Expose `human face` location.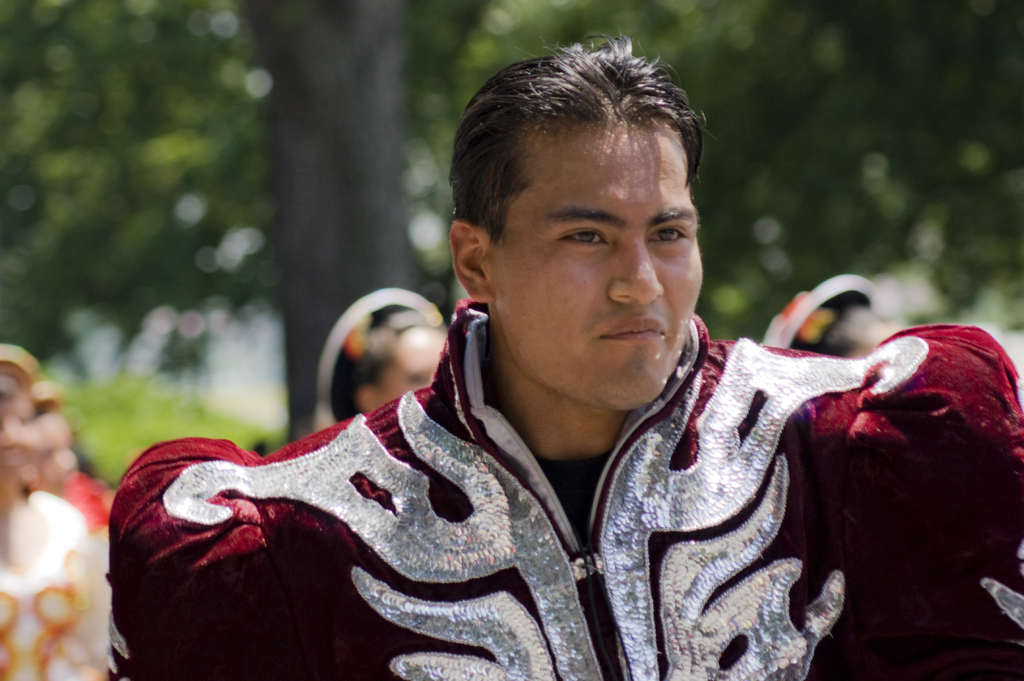
Exposed at region(369, 332, 430, 412).
